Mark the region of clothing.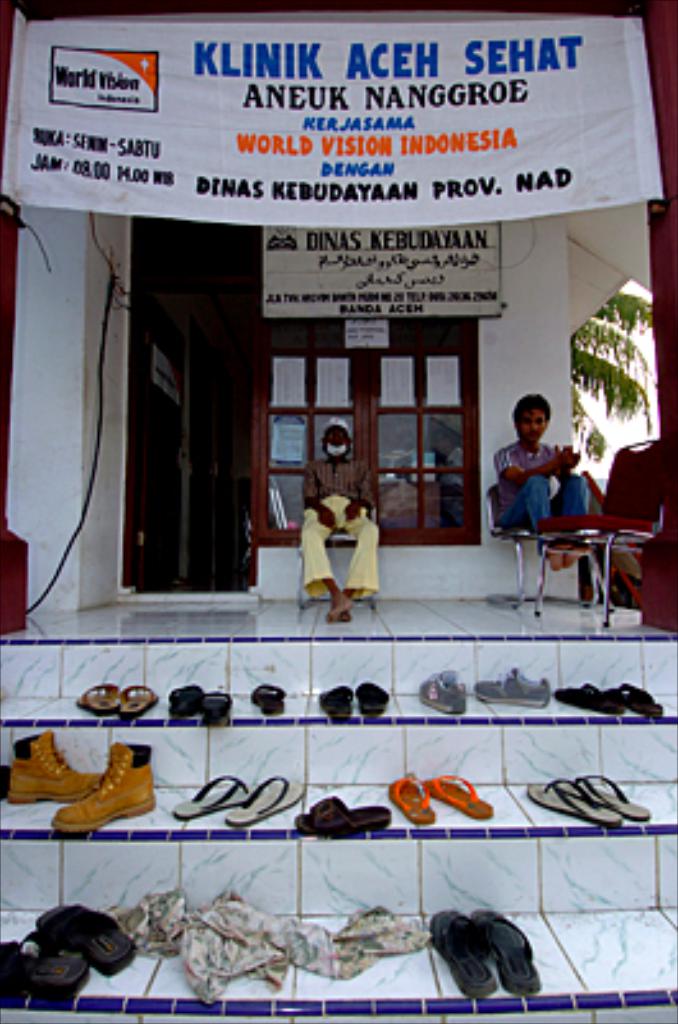
Region: (x1=494, y1=438, x2=586, y2=538).
